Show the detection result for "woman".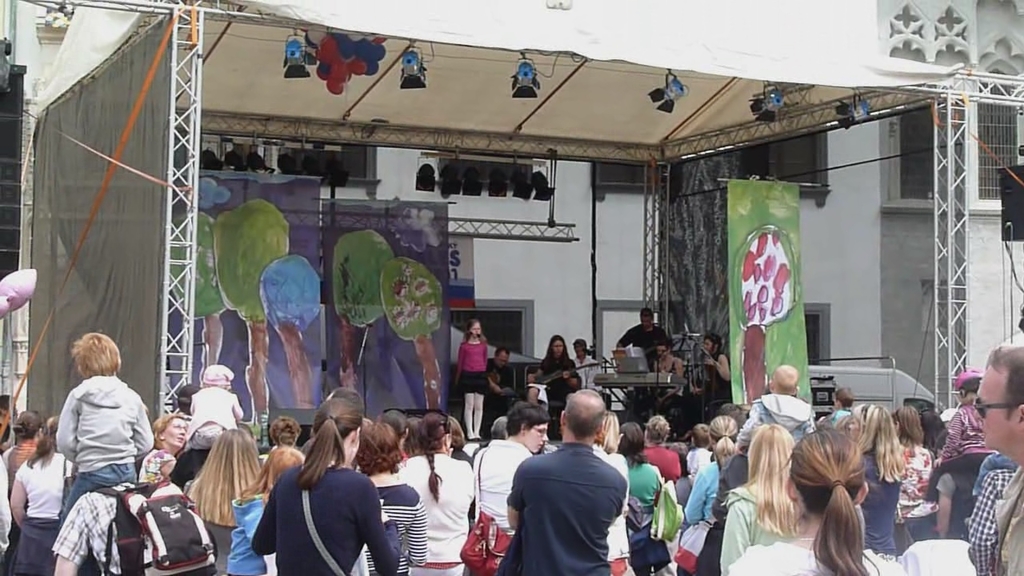
(x1=843, y1=402, x2=906, y2=558).
